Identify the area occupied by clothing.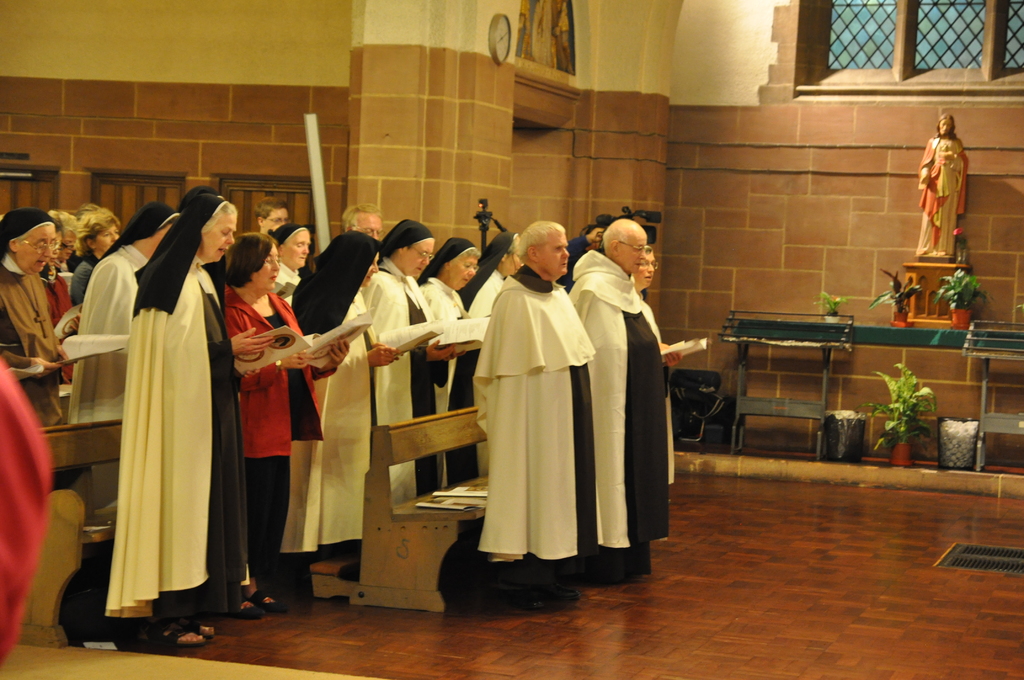
Area: l=359, t=200, r=442, b=500.
